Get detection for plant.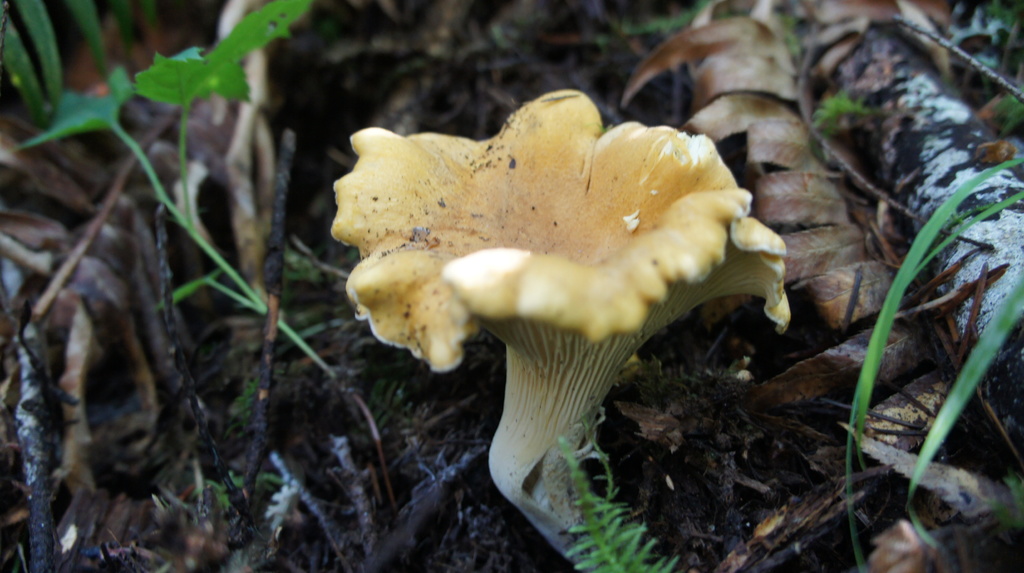
Detection: (x1=6, y1=0, x2=408, y2=519).
